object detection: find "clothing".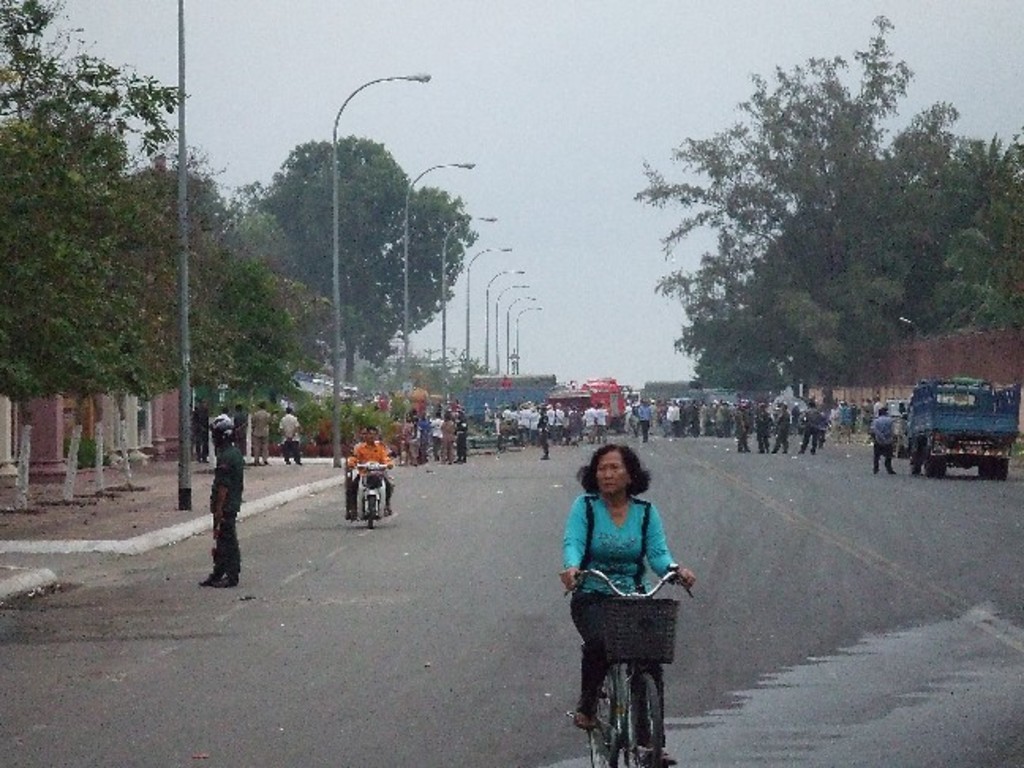
808:408:836:452.
